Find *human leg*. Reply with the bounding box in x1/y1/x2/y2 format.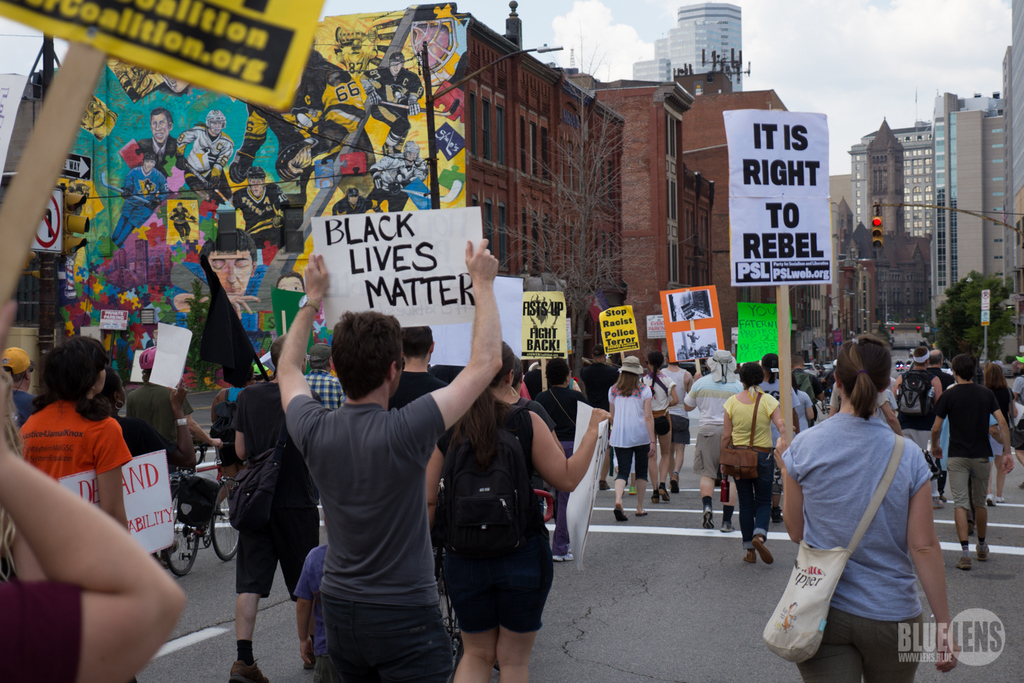
631/447/649/514.
